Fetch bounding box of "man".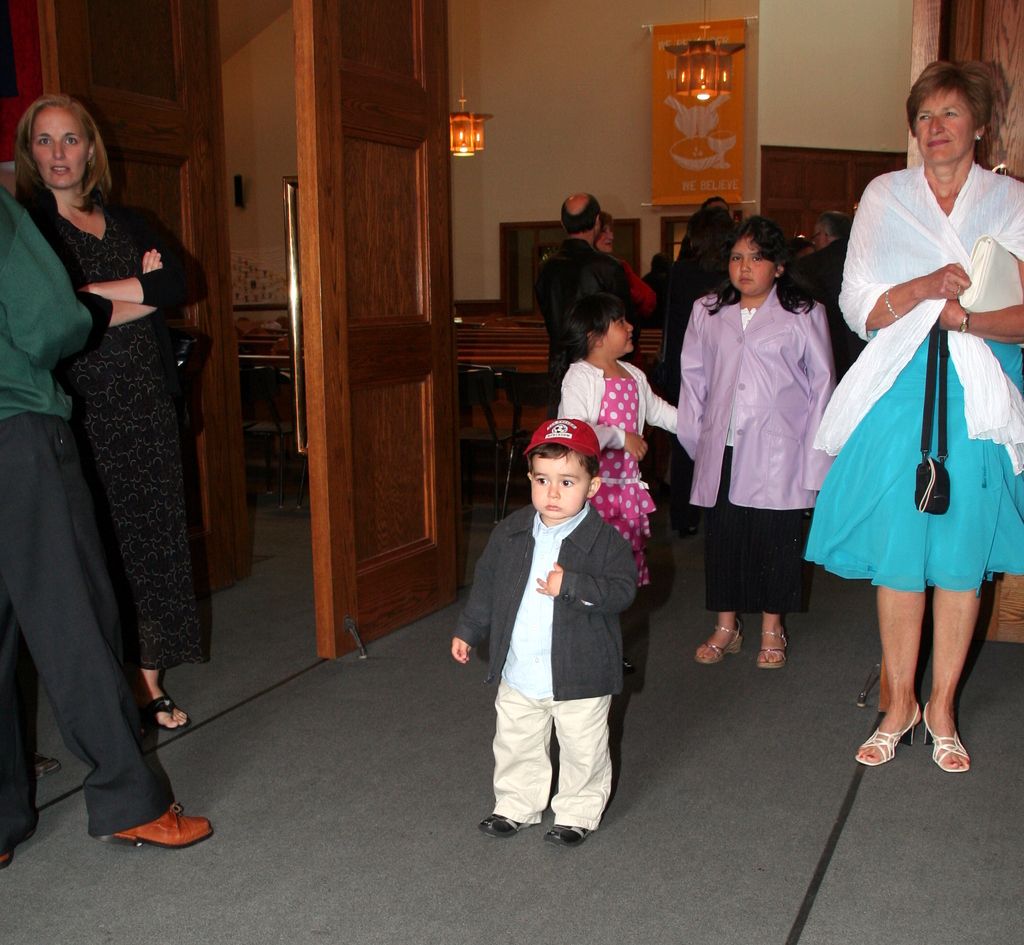
Bbox: [x1=0, y1=171, x2=217, y2=866].
